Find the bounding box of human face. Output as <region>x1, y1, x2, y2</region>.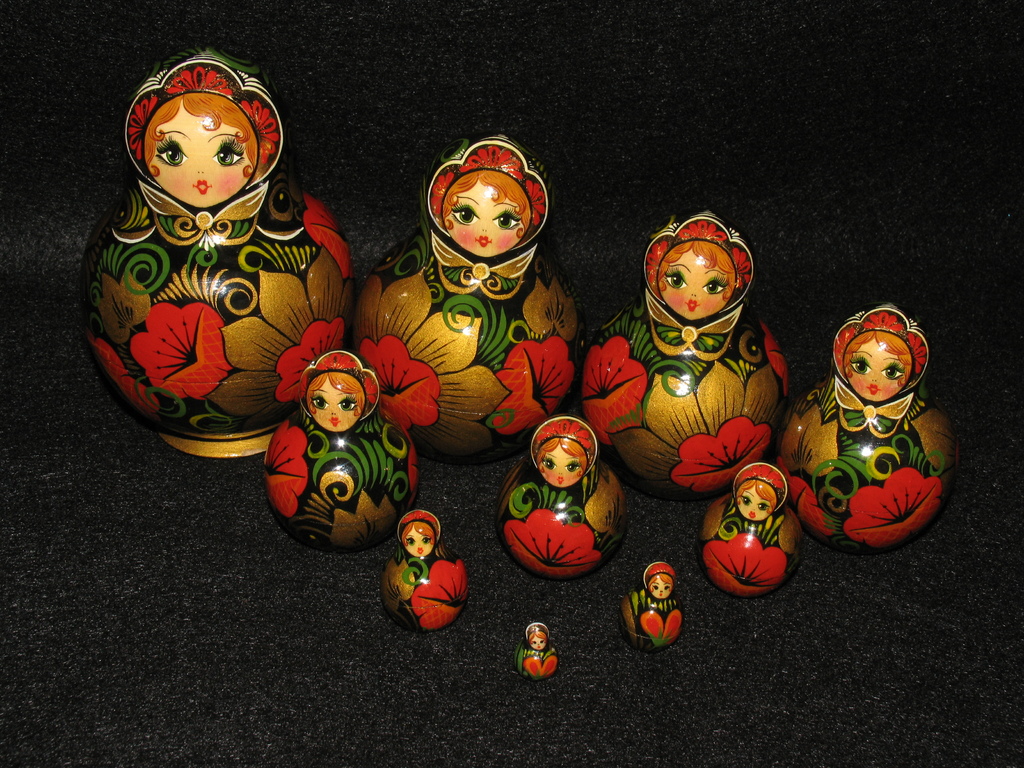
<region>850, 347, 900, 401</region>.
